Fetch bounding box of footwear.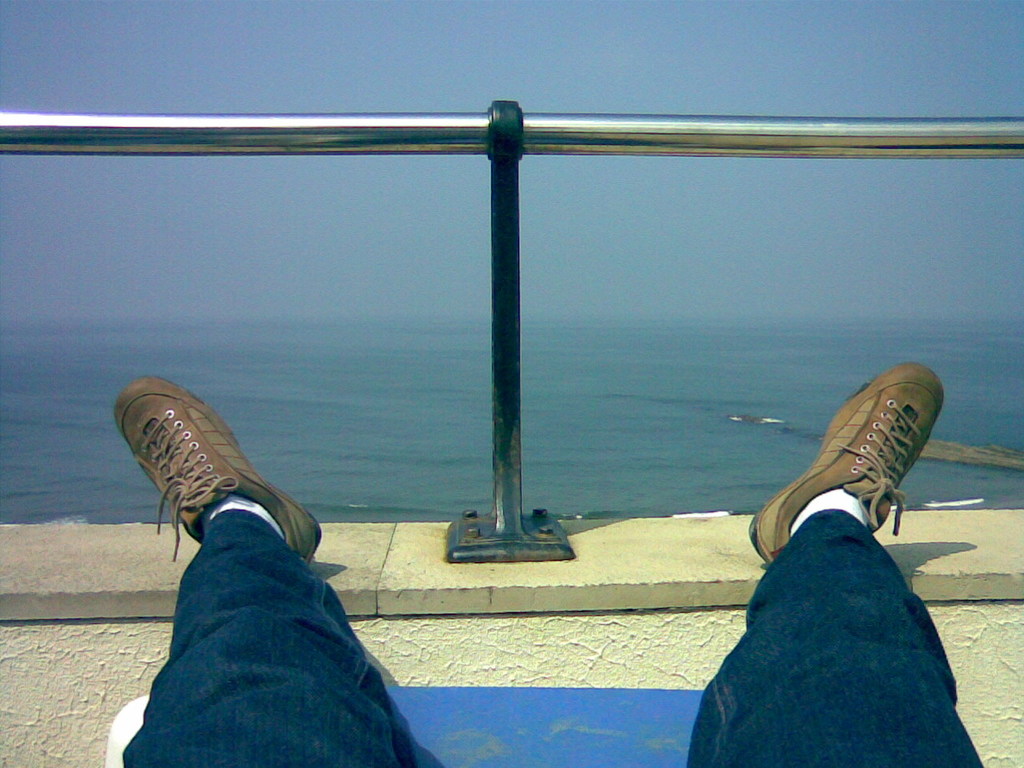
Bbox: Rect(752, 362, 944, 563).
